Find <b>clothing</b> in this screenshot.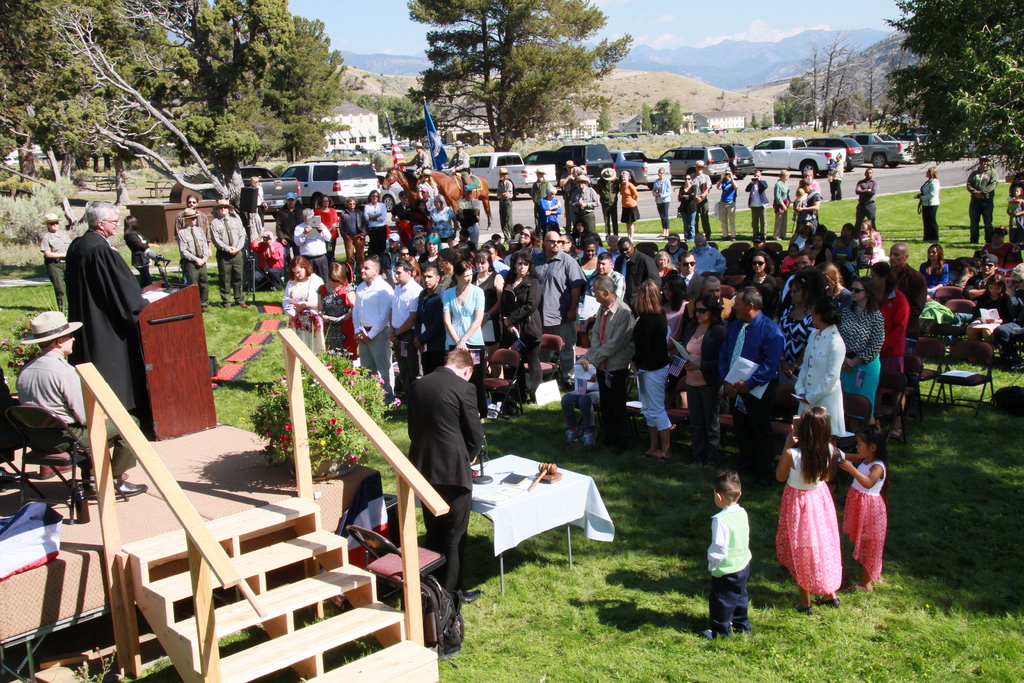
The bounding box for <b>clothing</b> is x1=392, y1=203, x2=413, y2=245.
